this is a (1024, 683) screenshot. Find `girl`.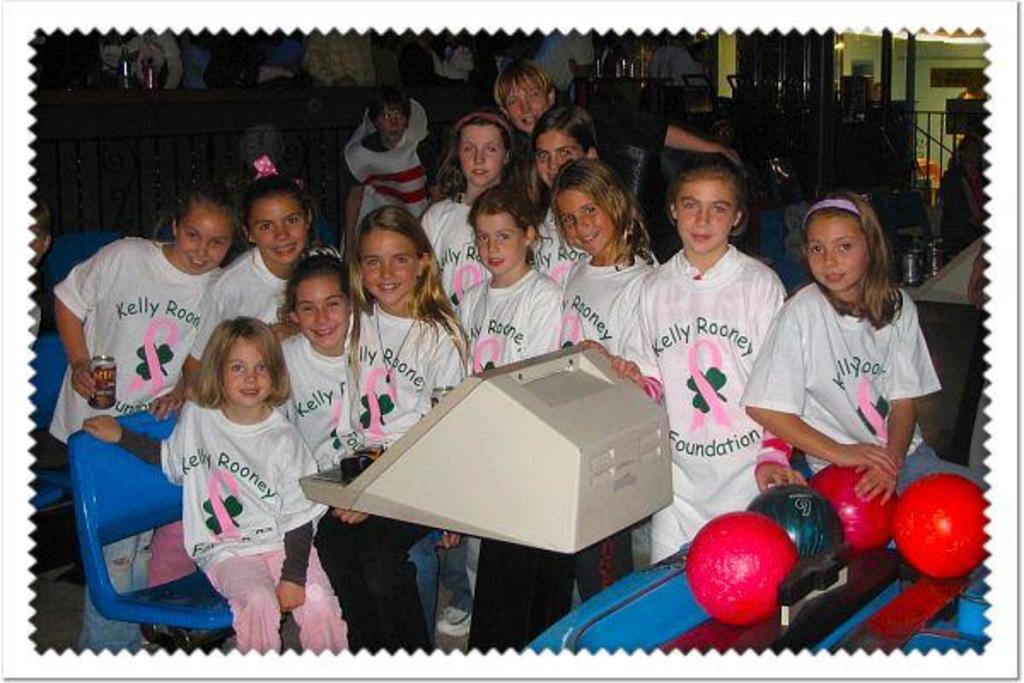
Bounding box: rect(317, 205, 476, 651).
